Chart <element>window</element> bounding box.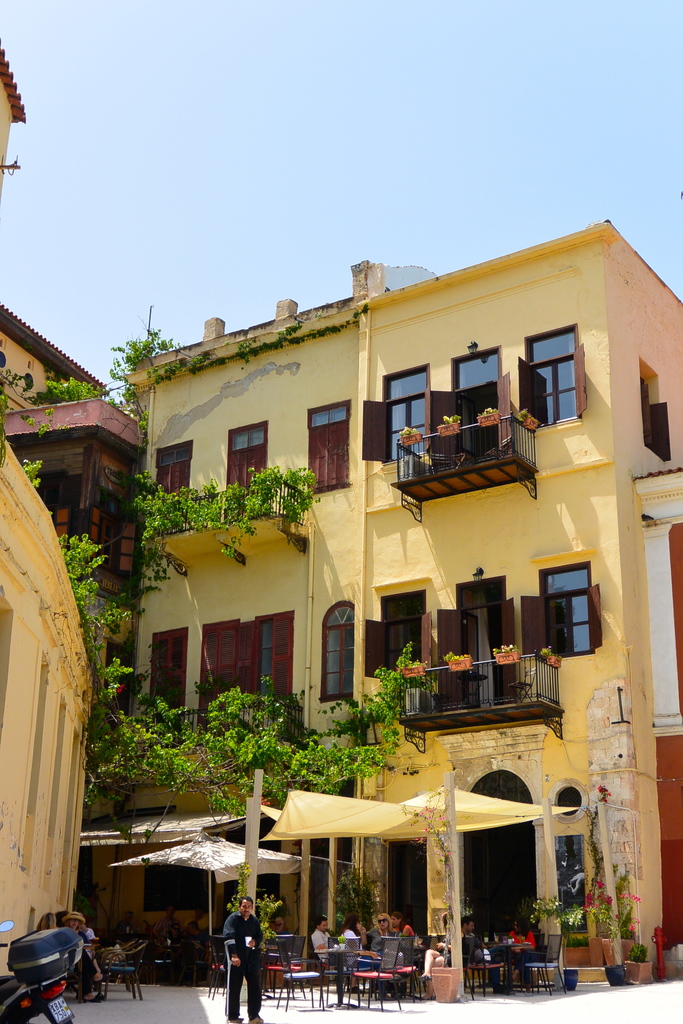
Charted: [left=141, top=617, right=193, bottom=741].
